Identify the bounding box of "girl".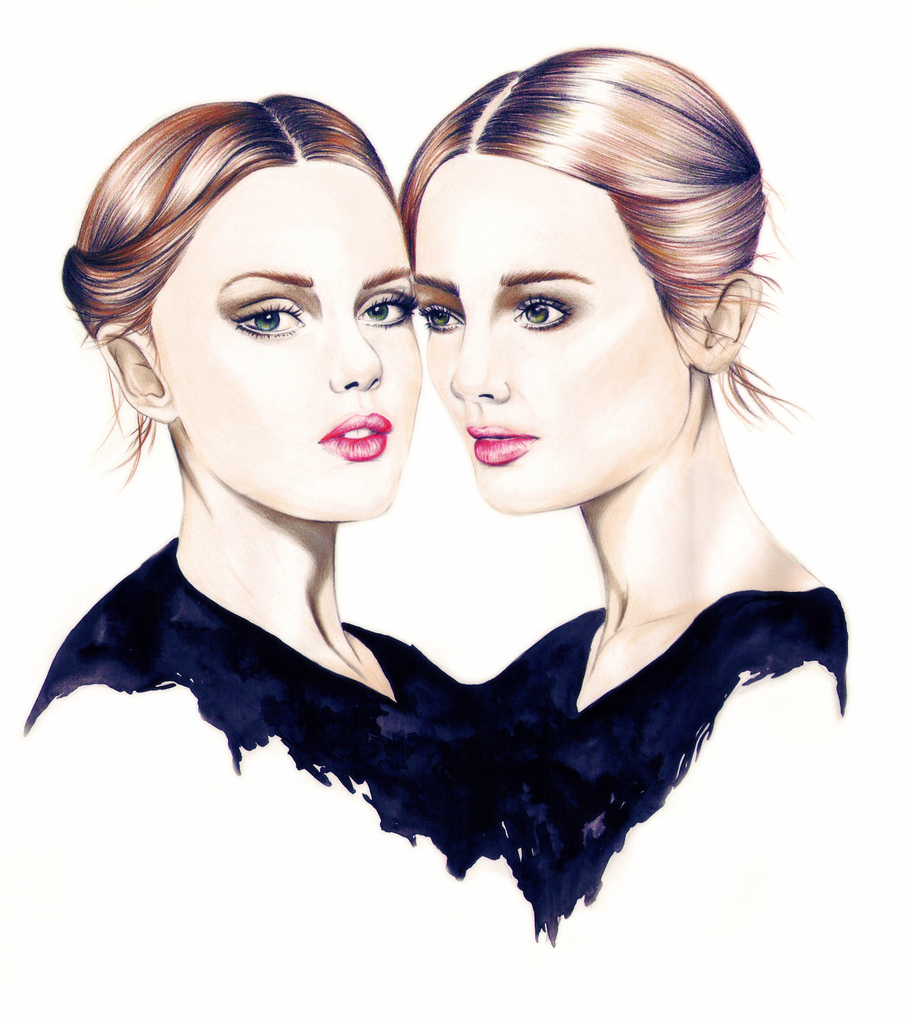
(left=7, top=99, right=485, bottom=886).
